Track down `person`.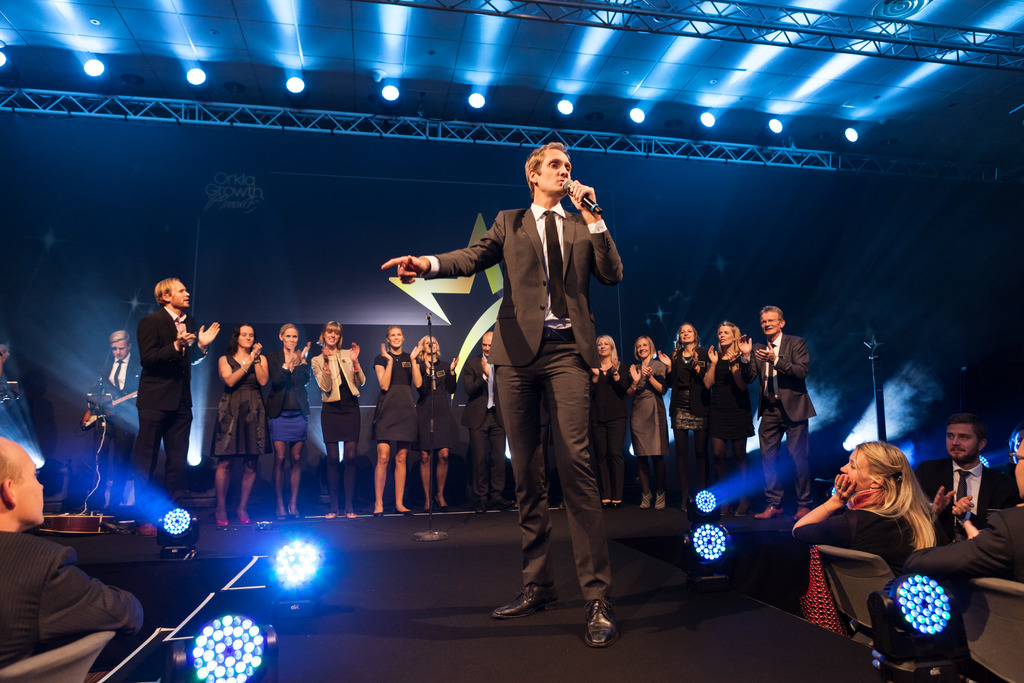
Tracked to select_region(268, 317, 314, 518).
